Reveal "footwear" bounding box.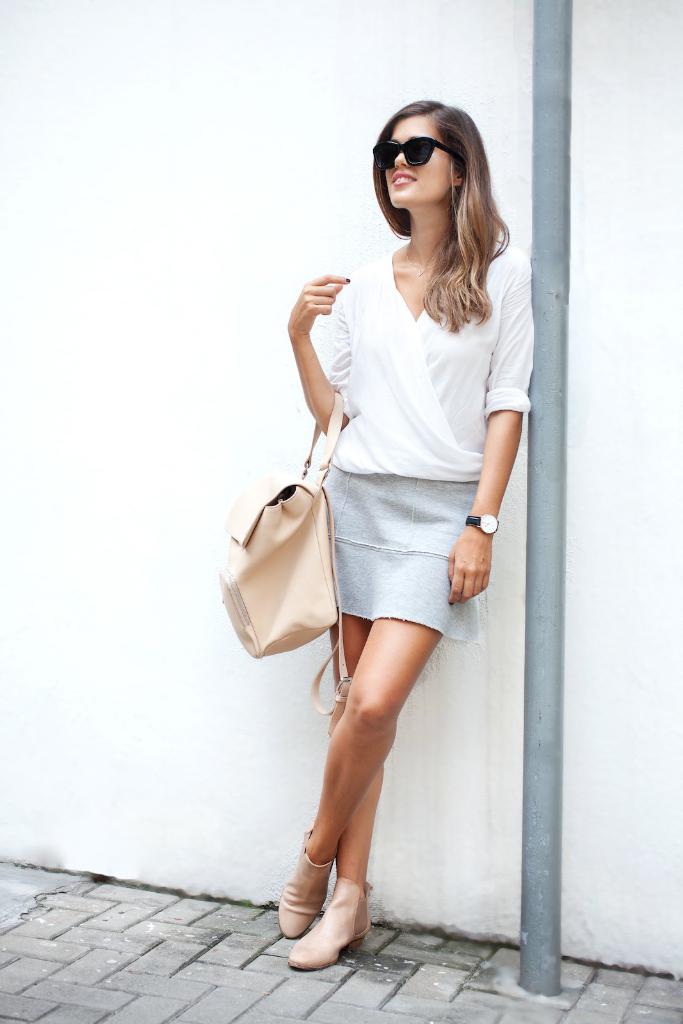
Revealed: [281,834,333,939].
